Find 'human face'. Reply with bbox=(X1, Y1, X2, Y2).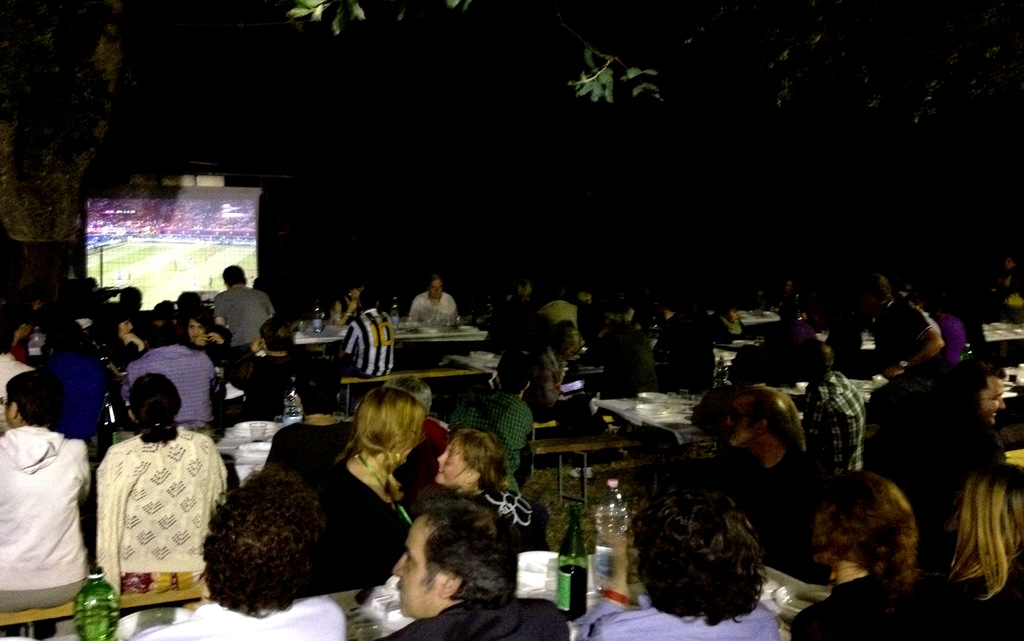
bbox=(388, 520, 445, 621).
